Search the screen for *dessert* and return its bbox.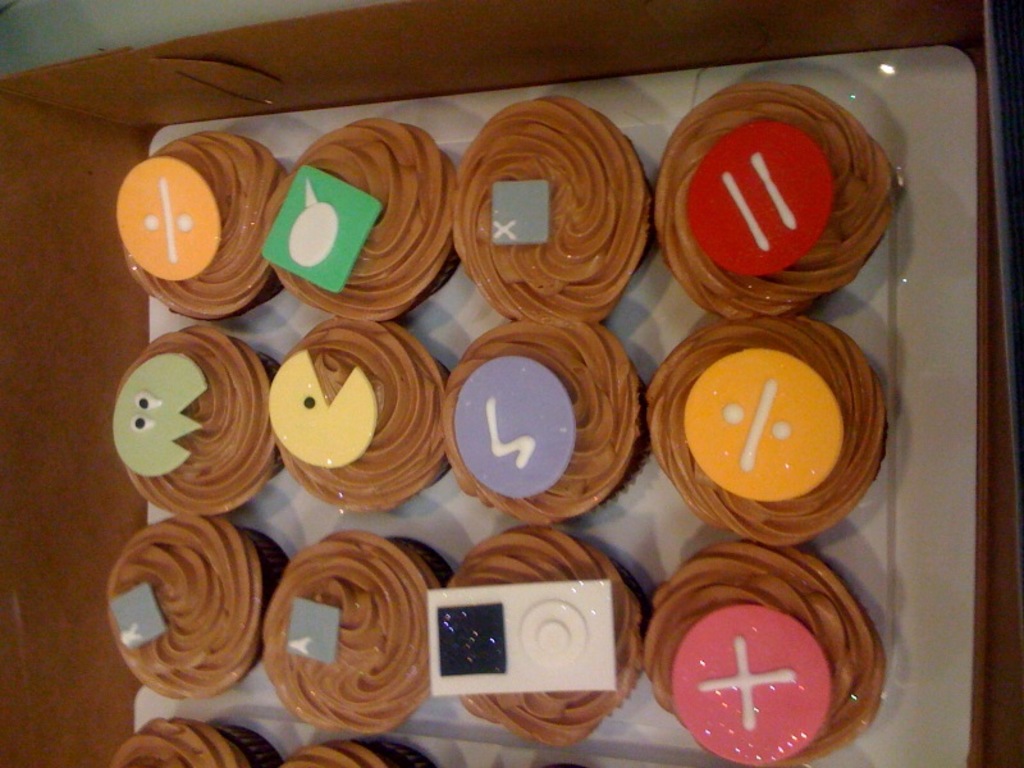
Found: 113, 705, 260, 767.
